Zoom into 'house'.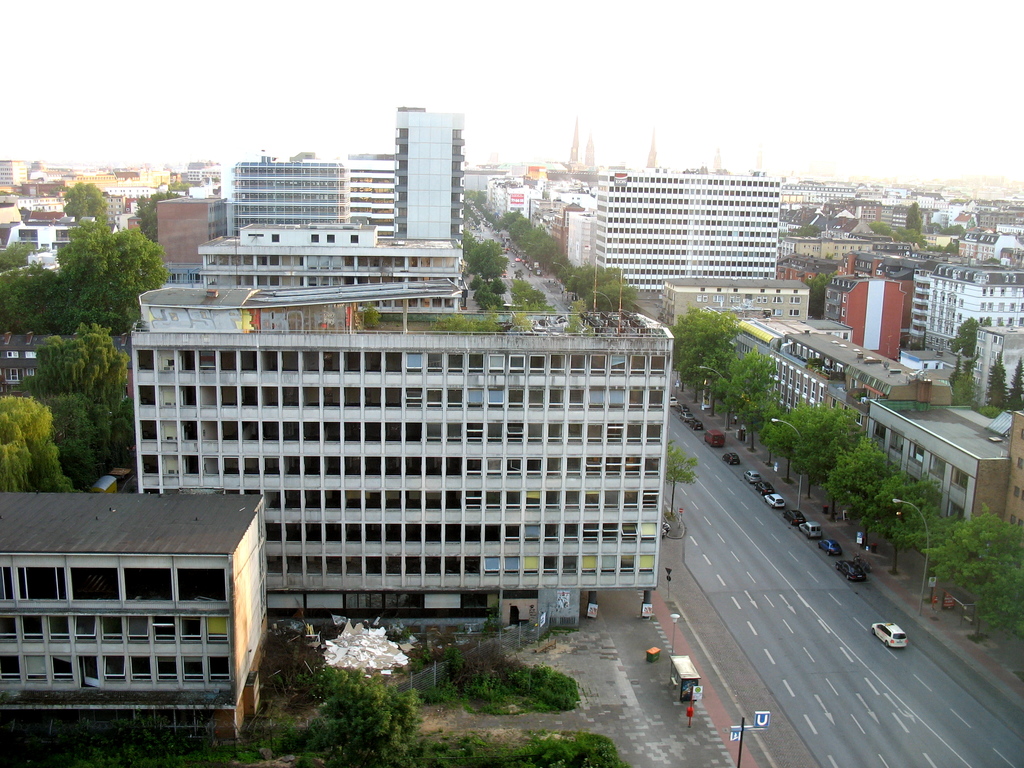
Zoom target: Rect(472, 166, 508, 199).
